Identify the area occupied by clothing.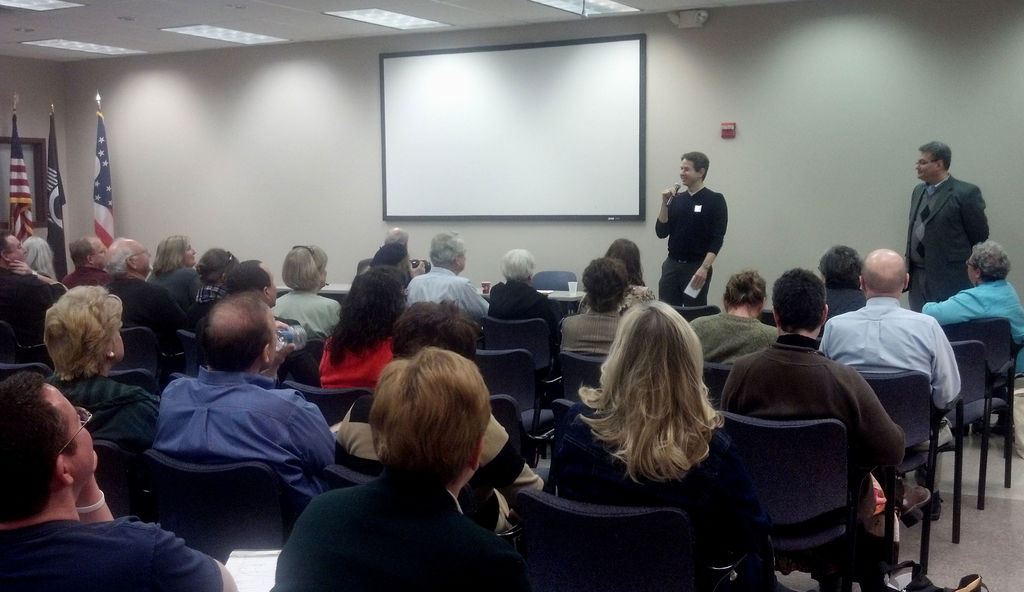
Area: select_region(688, 305, 778, 370).
